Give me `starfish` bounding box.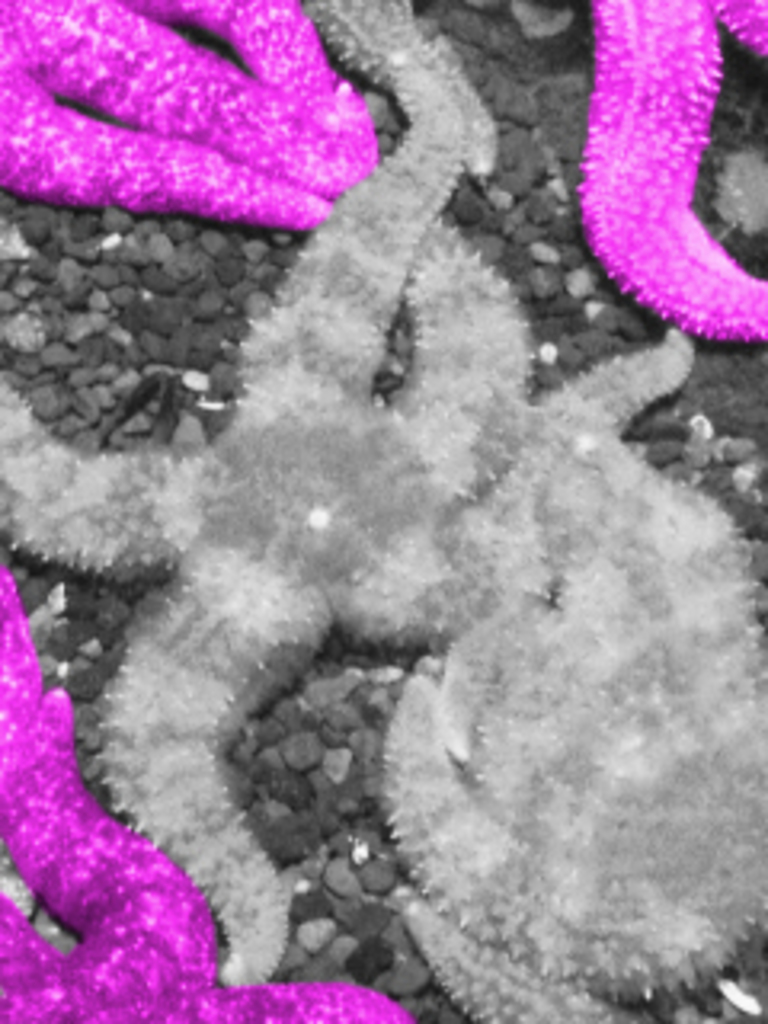
Rect(0, 0, 374, 237).
